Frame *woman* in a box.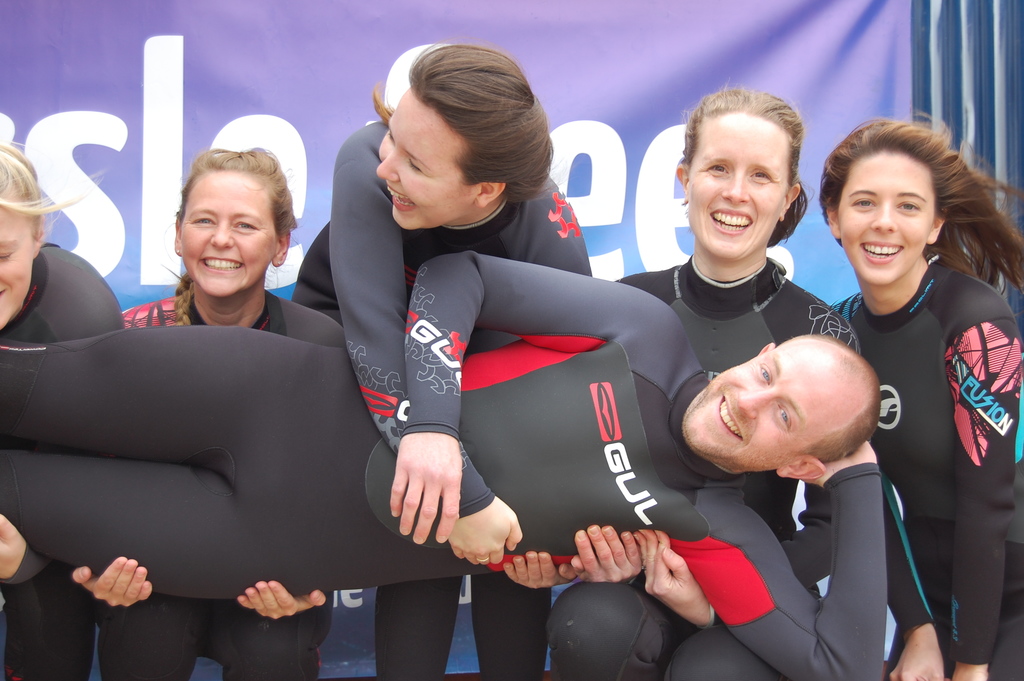
rect(296, 41, 578, 680).
